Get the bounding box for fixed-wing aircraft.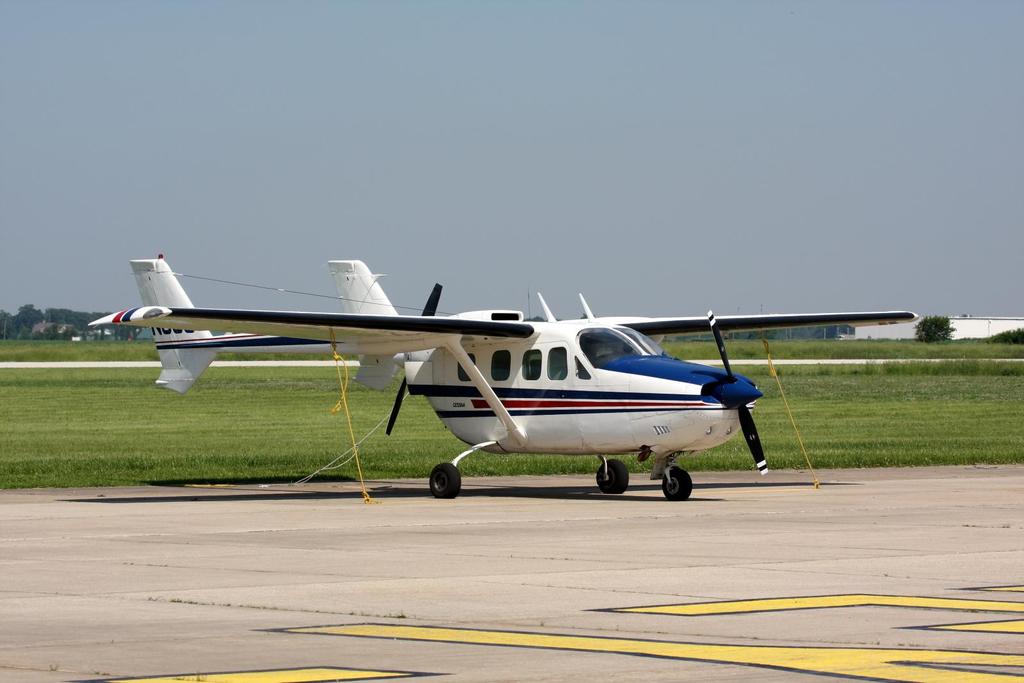
BBox(84, 259, 920, 497).
